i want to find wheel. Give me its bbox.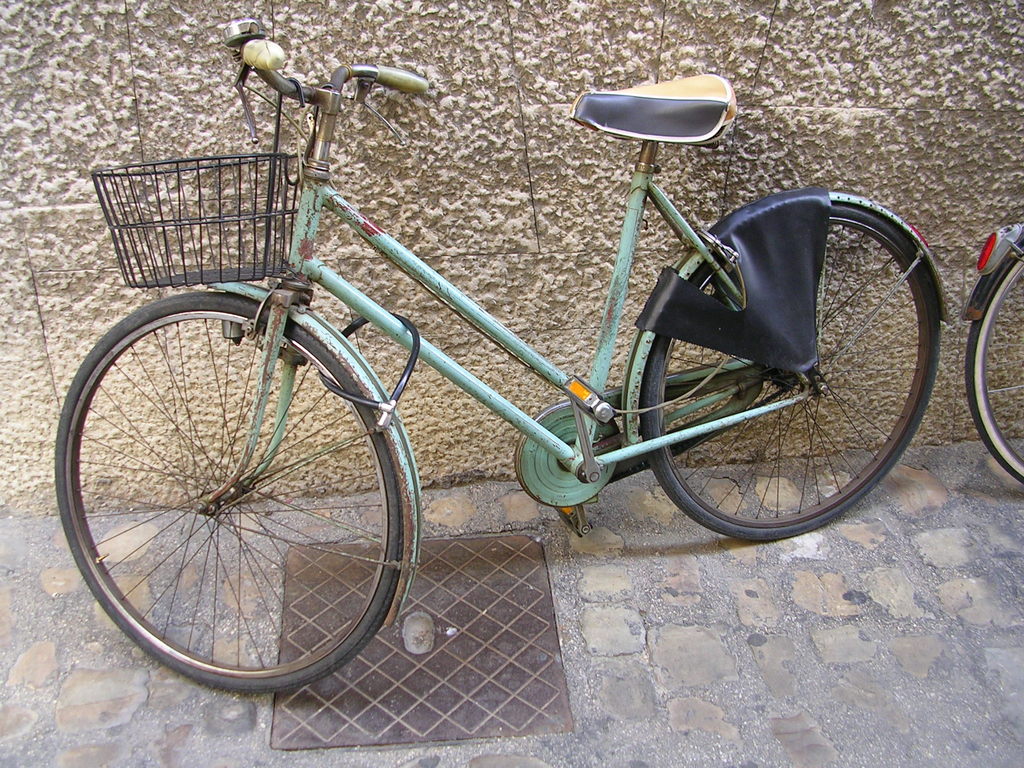
region(54, 283, 408, 694).
